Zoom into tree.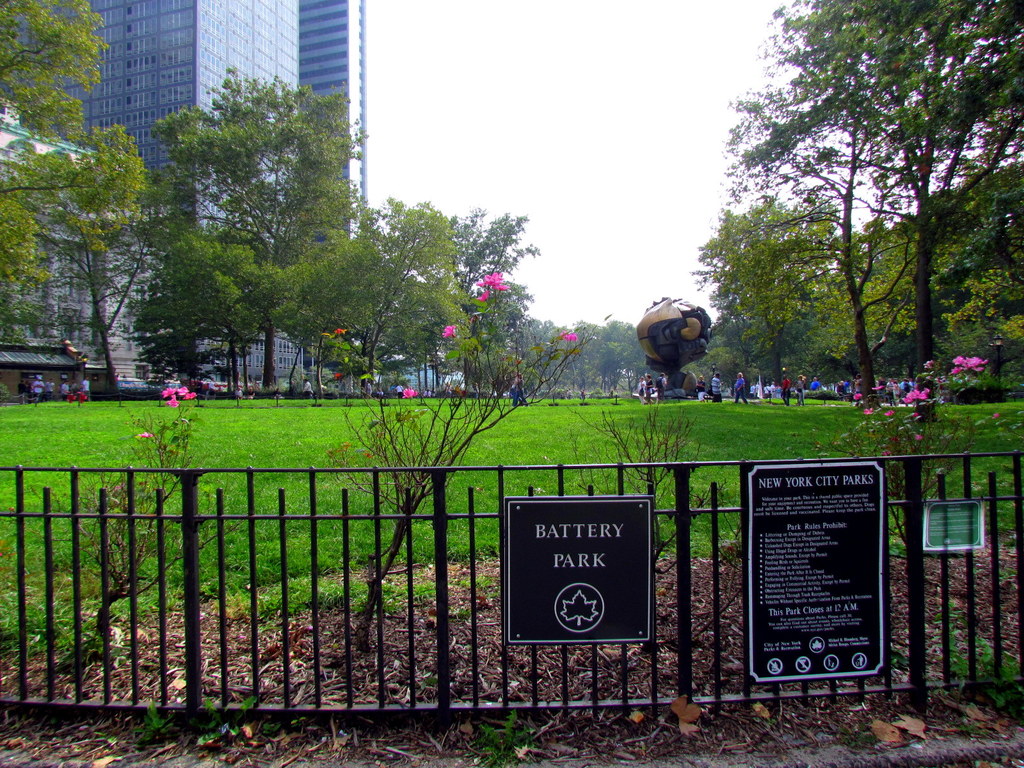
Zoom target: [742, 0, 906, 404].
